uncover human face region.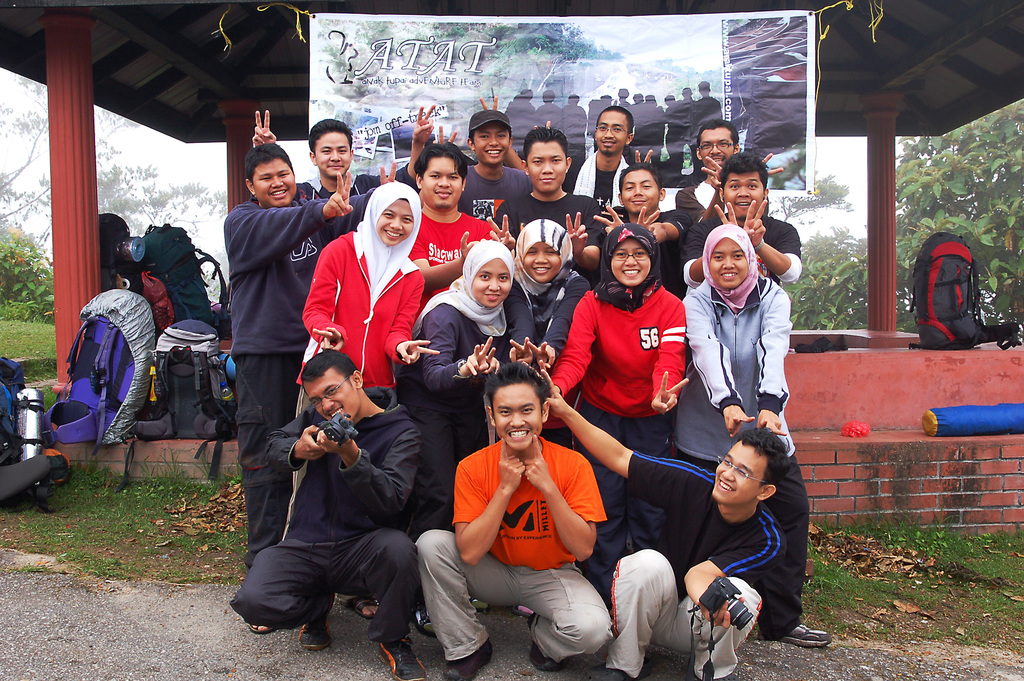
Uncovered: pyautogui.locateOnScreen(472, 129, 510, 164).
